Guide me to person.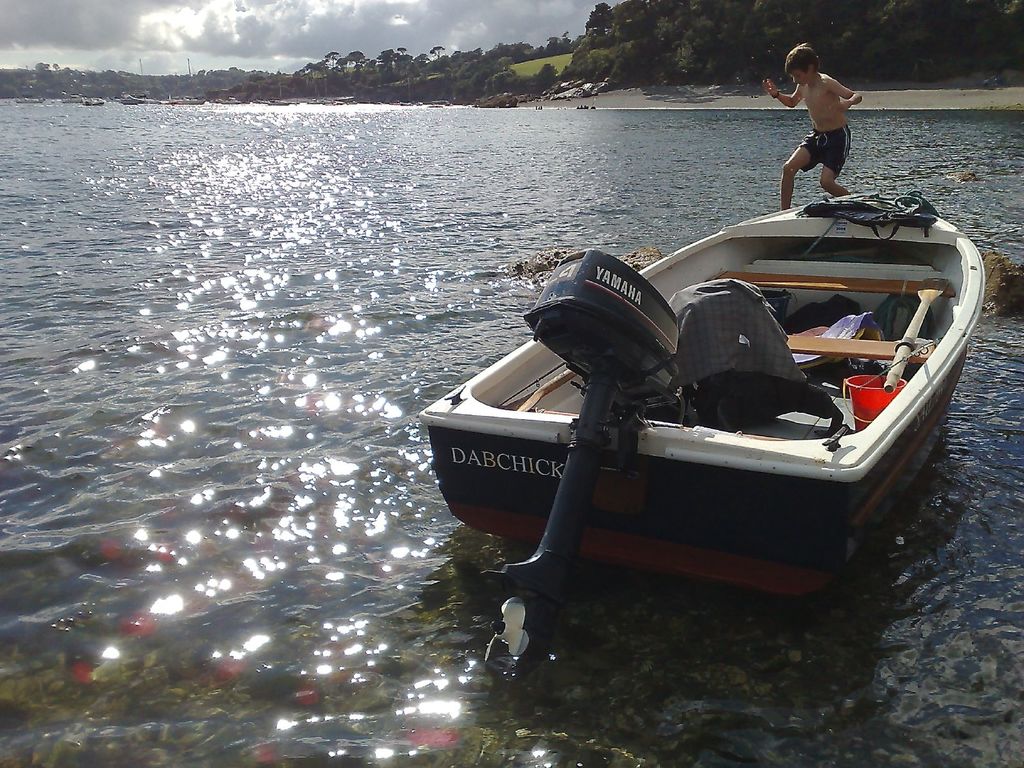
Guidance: x1=765, y1=43, x2=857, y2=211.
